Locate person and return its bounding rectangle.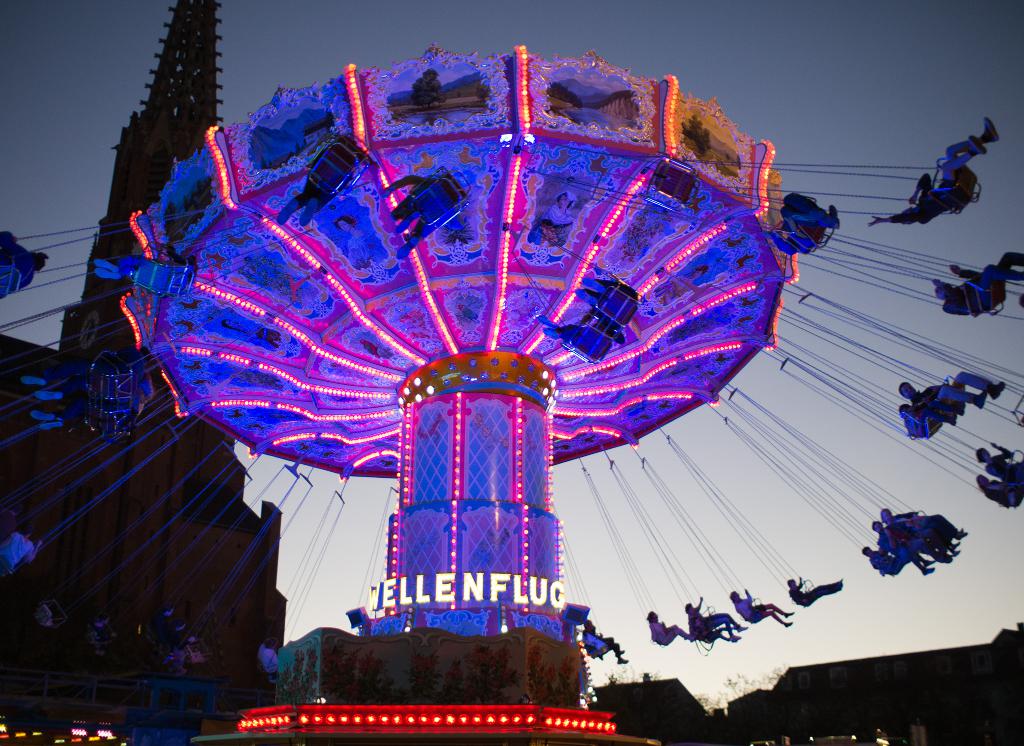
x1=20 y1=345 x2=152 y2=402.
